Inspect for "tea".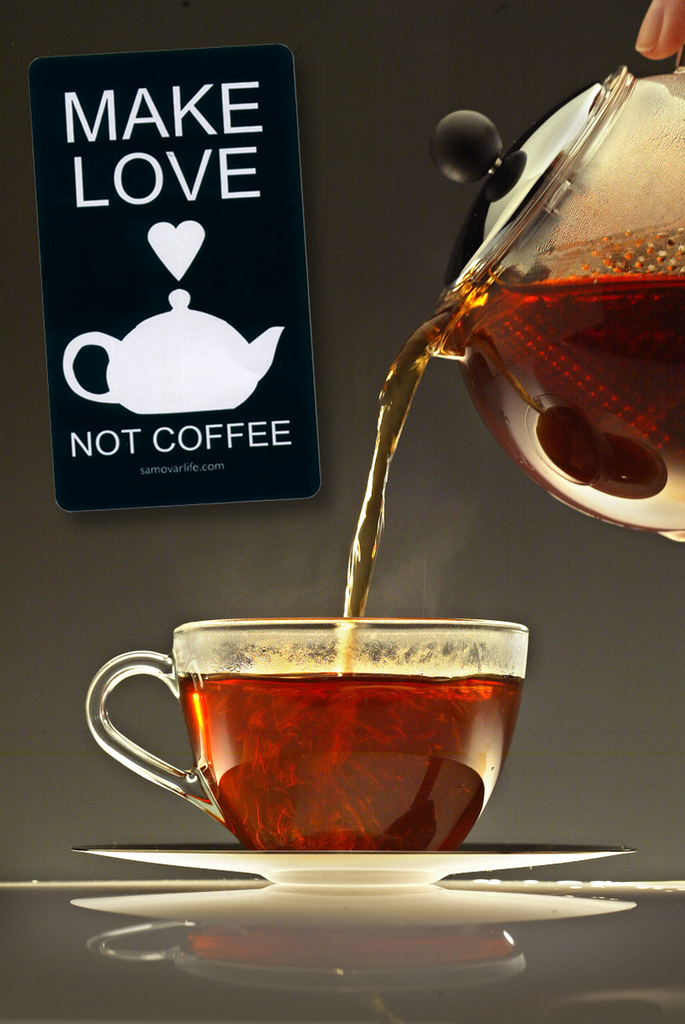
Inspection: <region>331, 231, 684, 672</region>.
